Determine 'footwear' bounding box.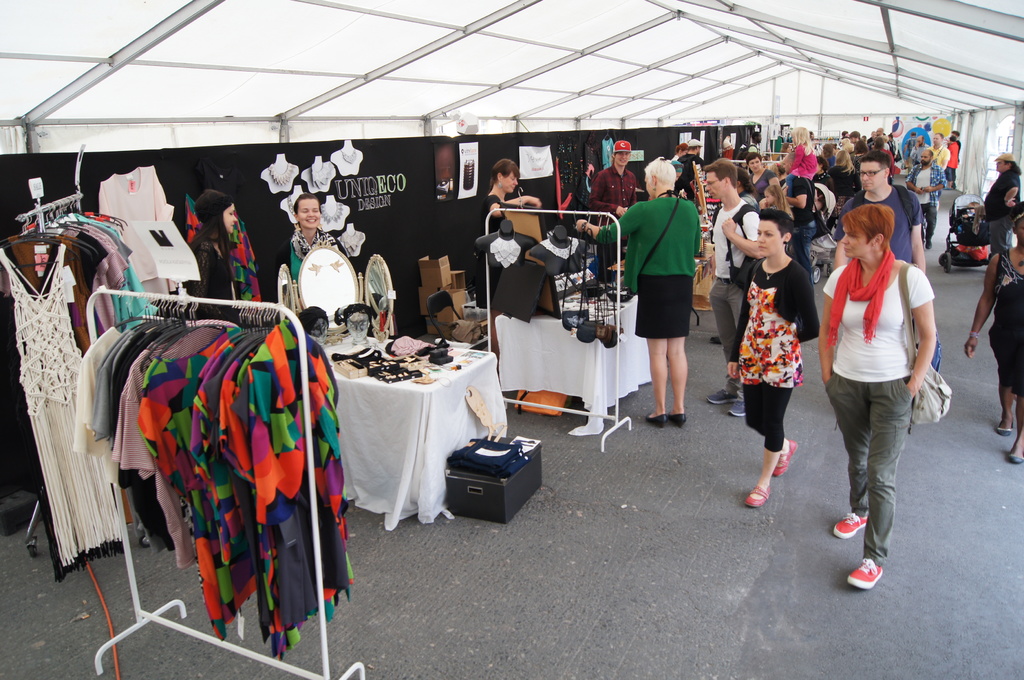
Determined: left=706, top=384, right=743, bottom=405.
